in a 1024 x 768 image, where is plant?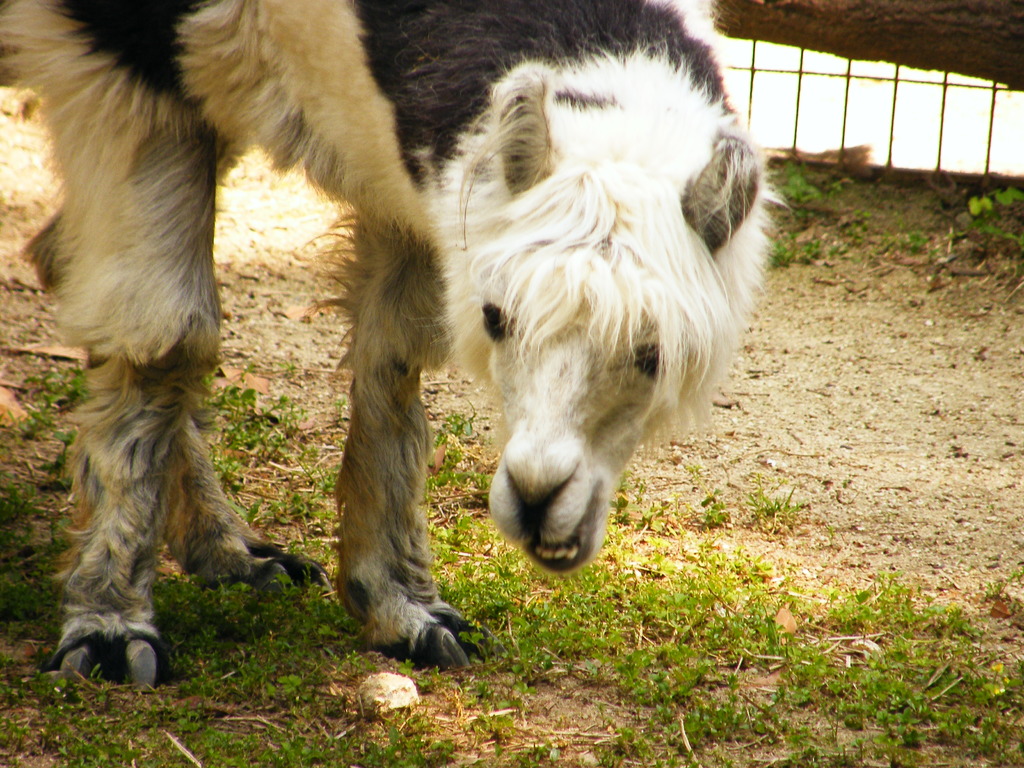
<bbox>968, 198, 1023, 262</bbox>.
